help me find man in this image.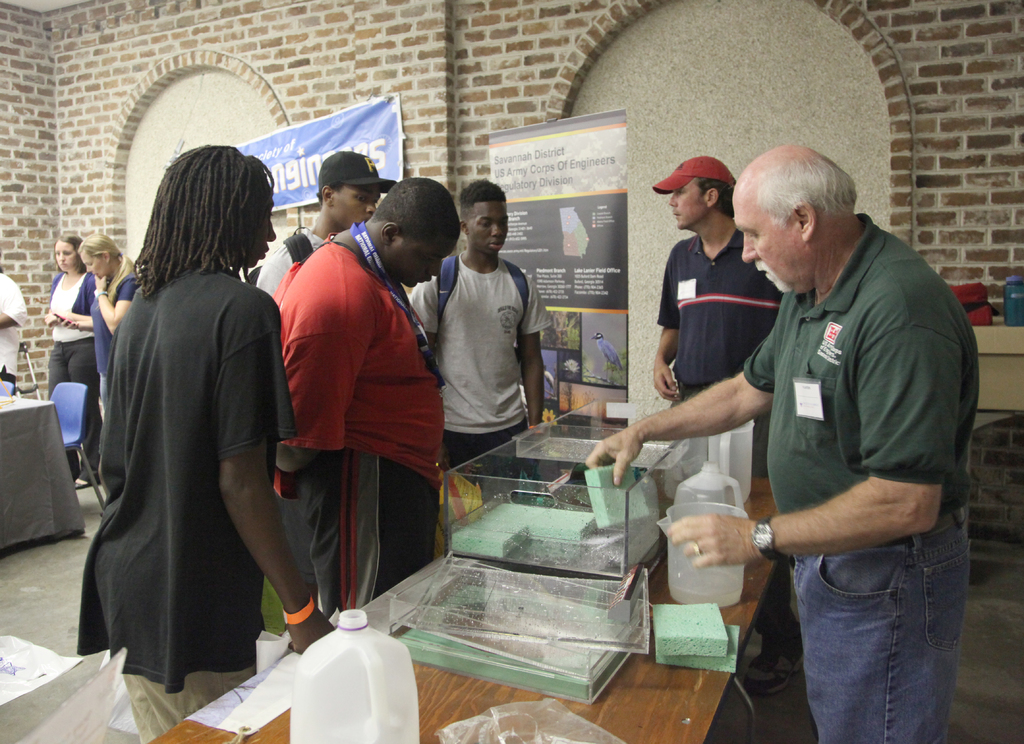
Found it: bbox=[276, 174, 473, 641].
